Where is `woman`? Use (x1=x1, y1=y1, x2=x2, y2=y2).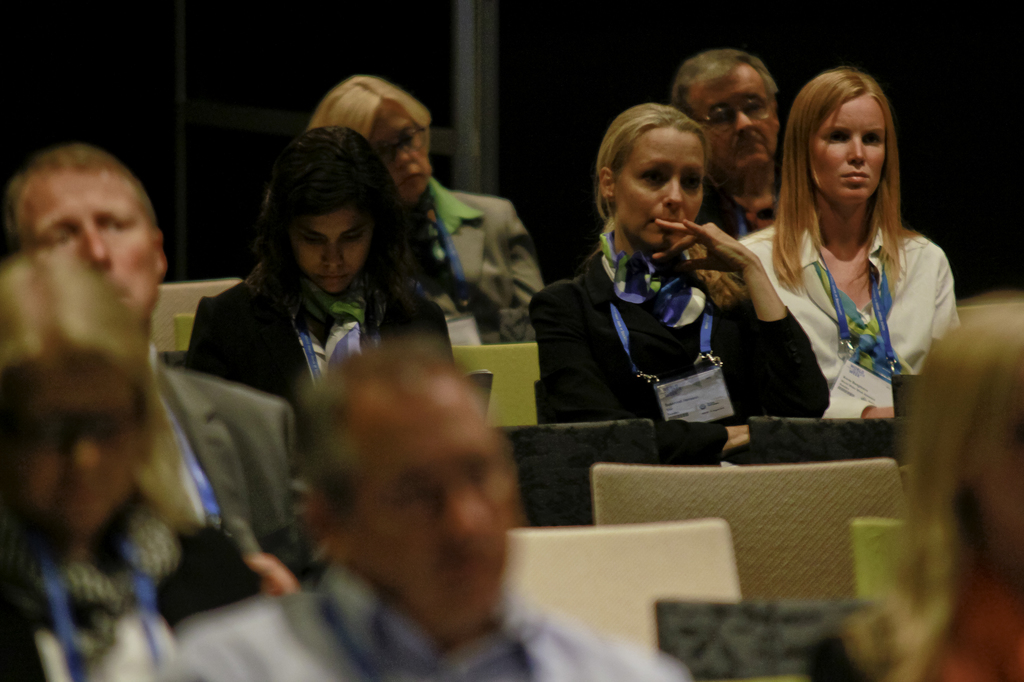
(x1=737, y1=65, x2=961, y2=430).
